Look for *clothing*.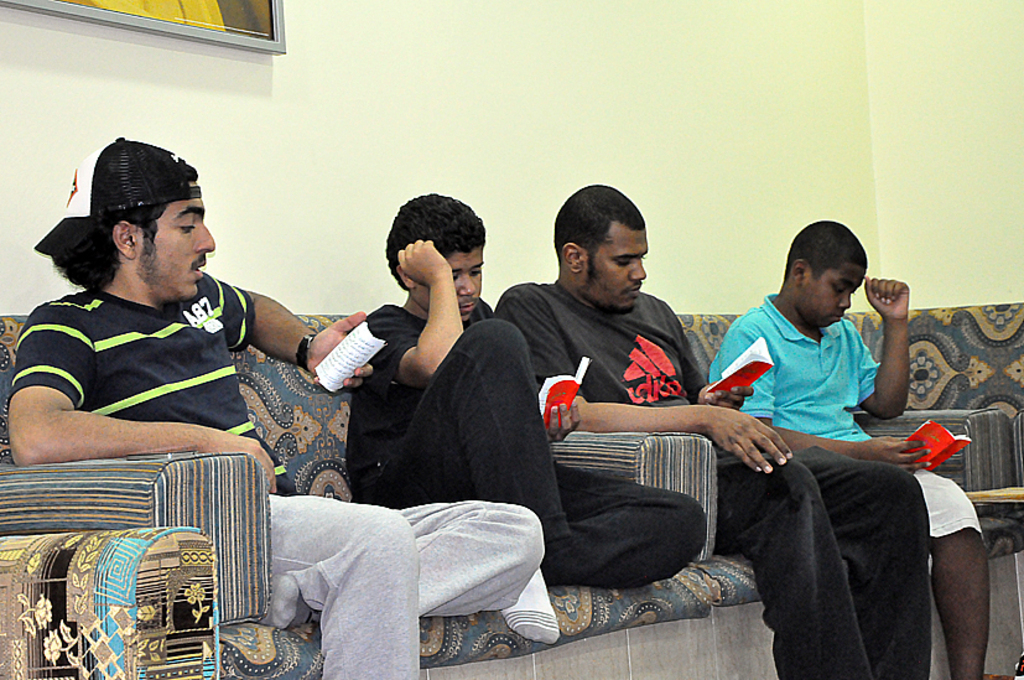
Found: region(726, 287, 989, 679).
